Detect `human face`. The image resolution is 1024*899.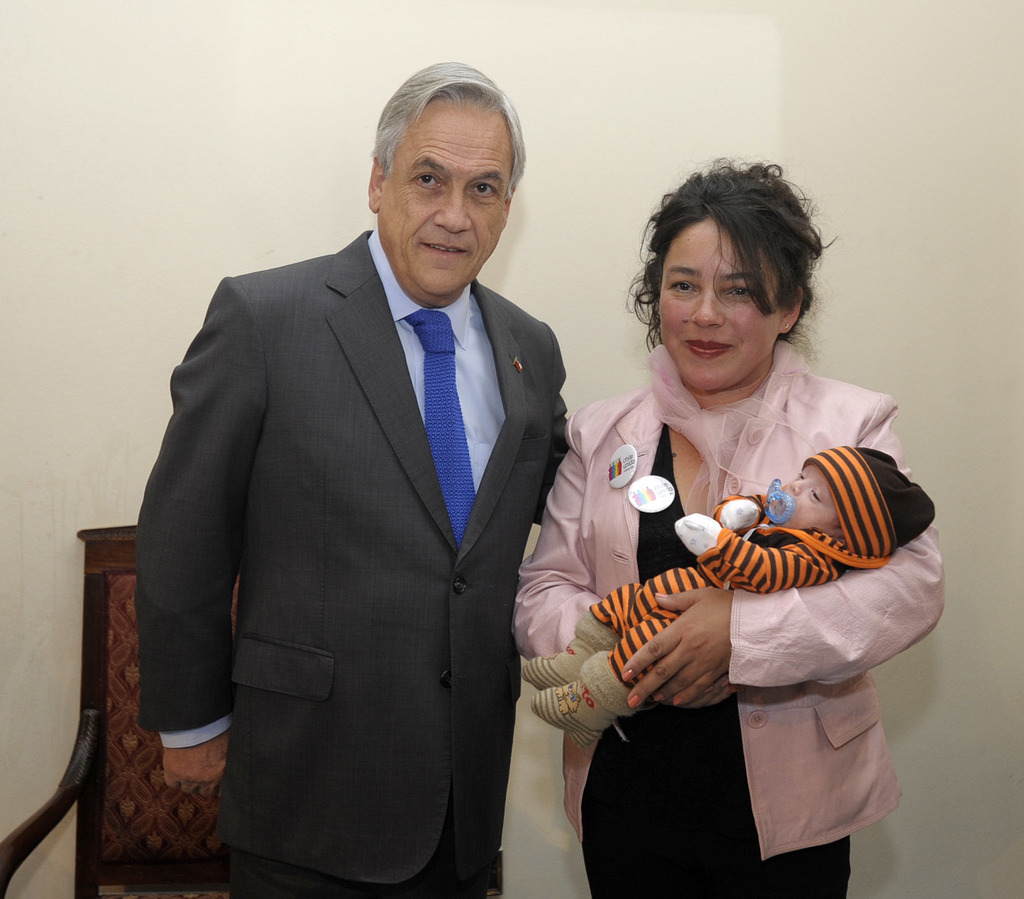
657 215 783 393.
